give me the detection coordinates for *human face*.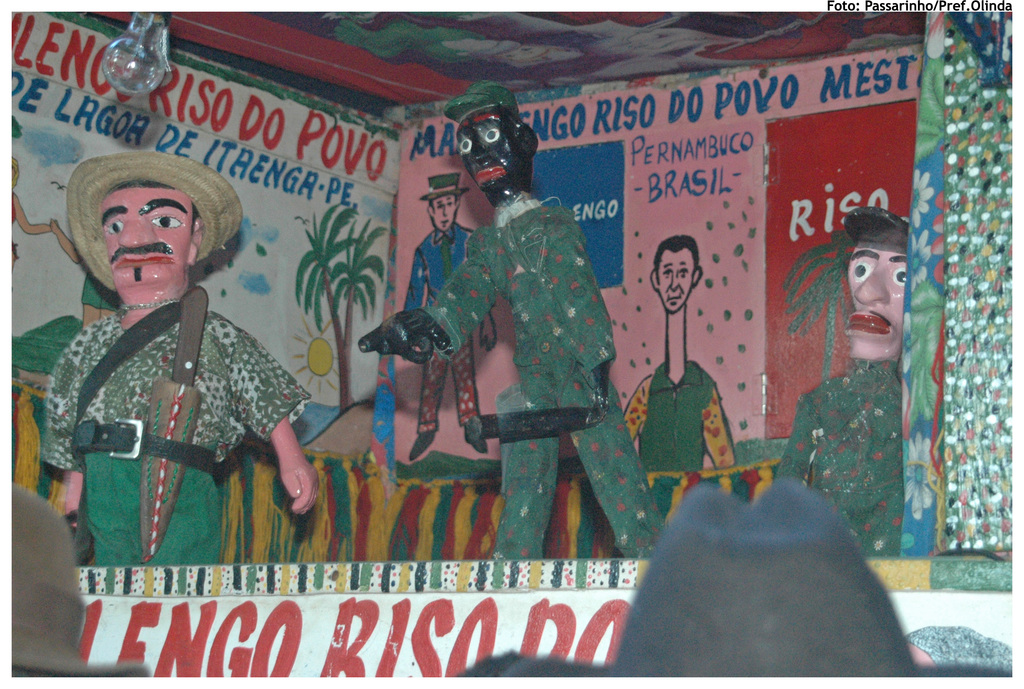
[x1=95, y1=174, x2=190, y2=294].
